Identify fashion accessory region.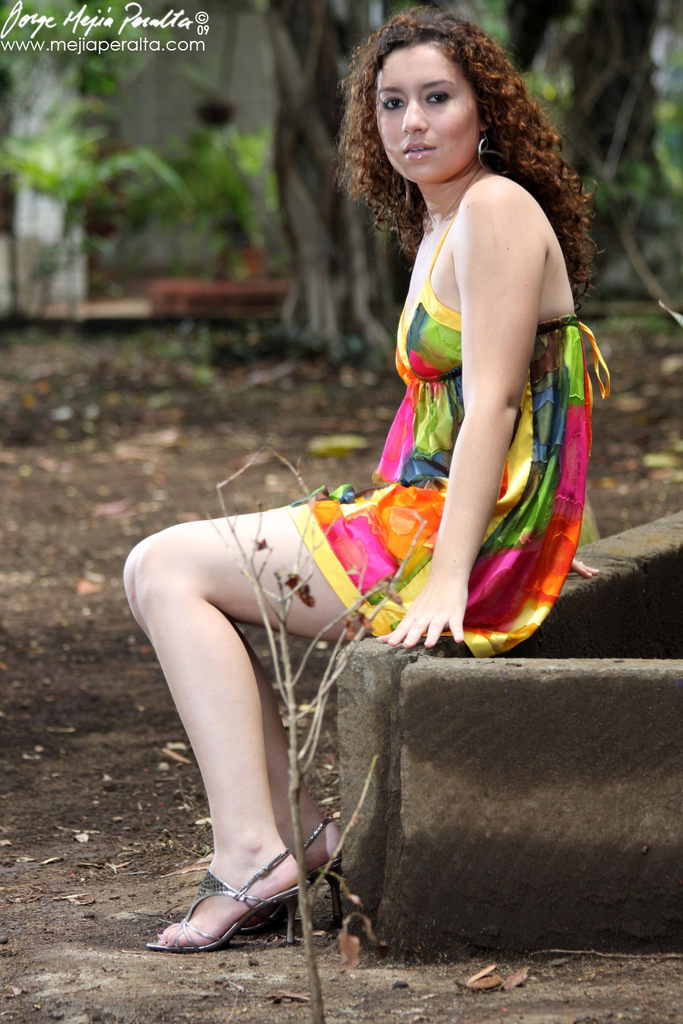
Region: <box>477,126,507,178</box>.
